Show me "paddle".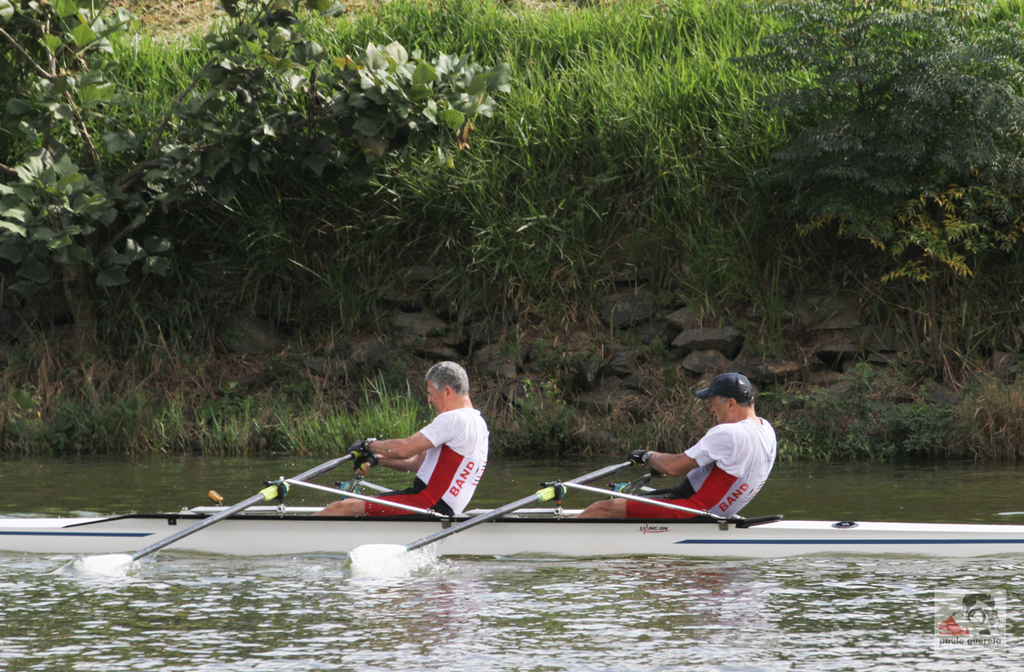
"paddle" is here: left=346, top=459, right=637, bottom=568.
